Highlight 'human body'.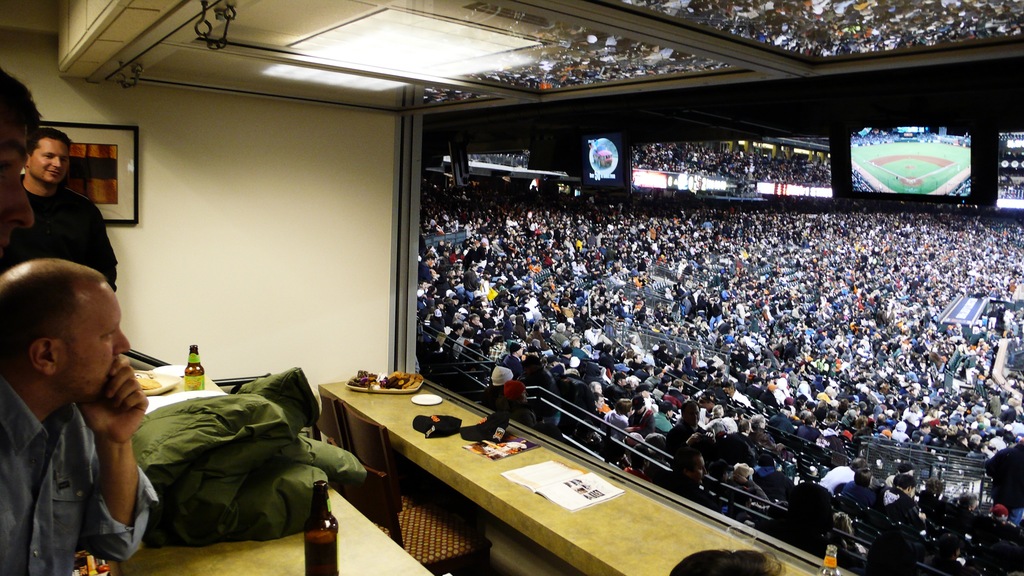
Highlighted region: (x1=626, y1=277, x2=635, y2=278).
